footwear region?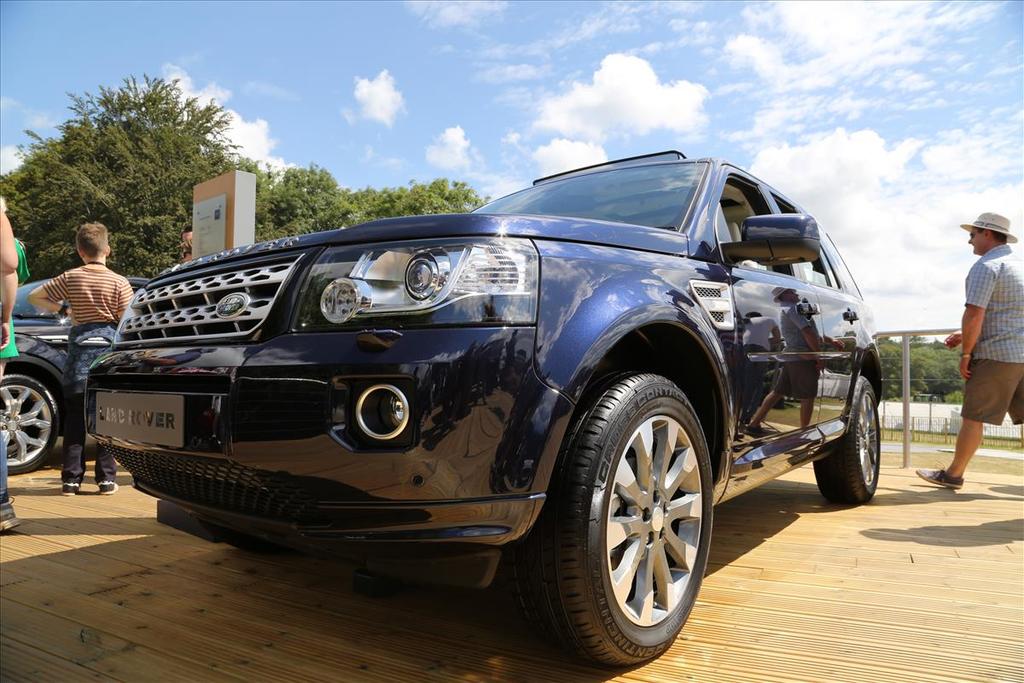
915,468,963,491
